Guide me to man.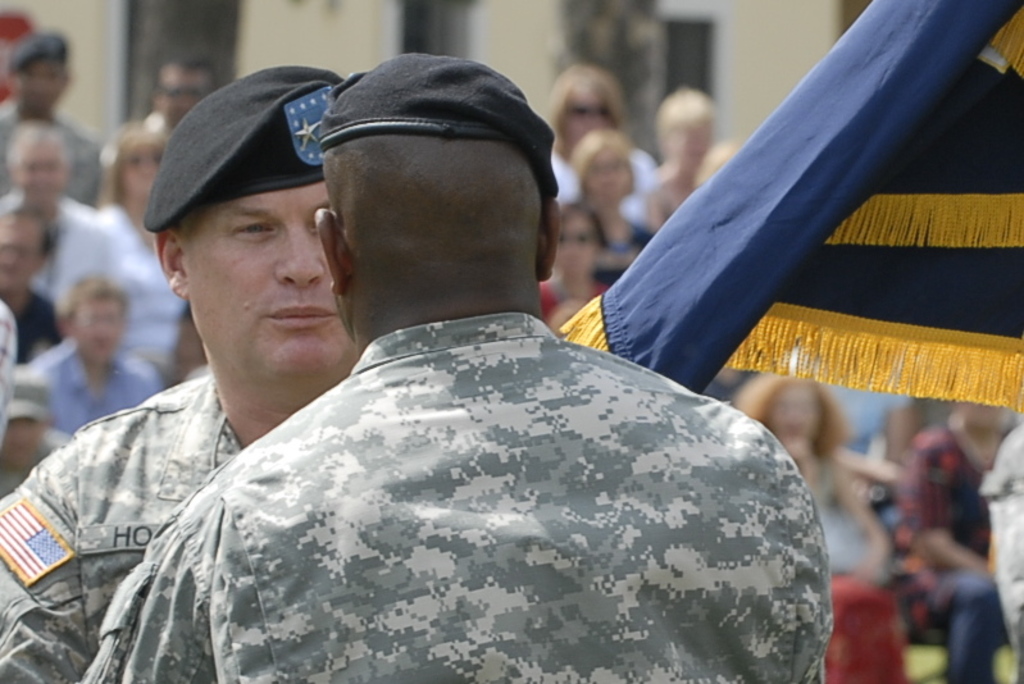
Guidance: {"x1": 0, "y1": 35, "x2": 108, "y2": 208}.
